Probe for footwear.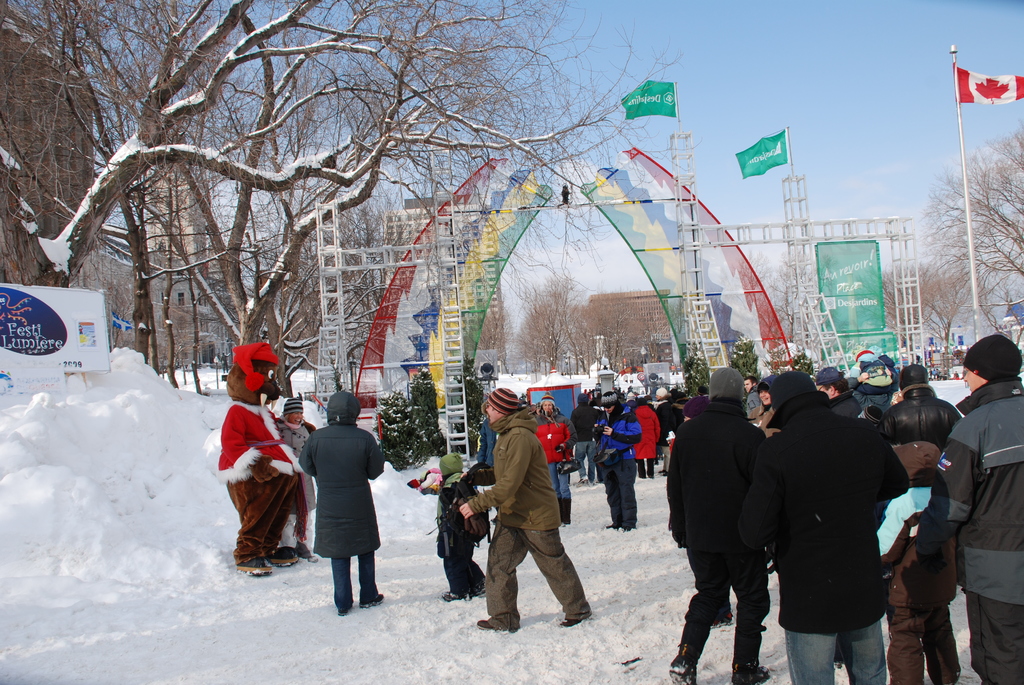
Probe result: 479/615/511/633.
